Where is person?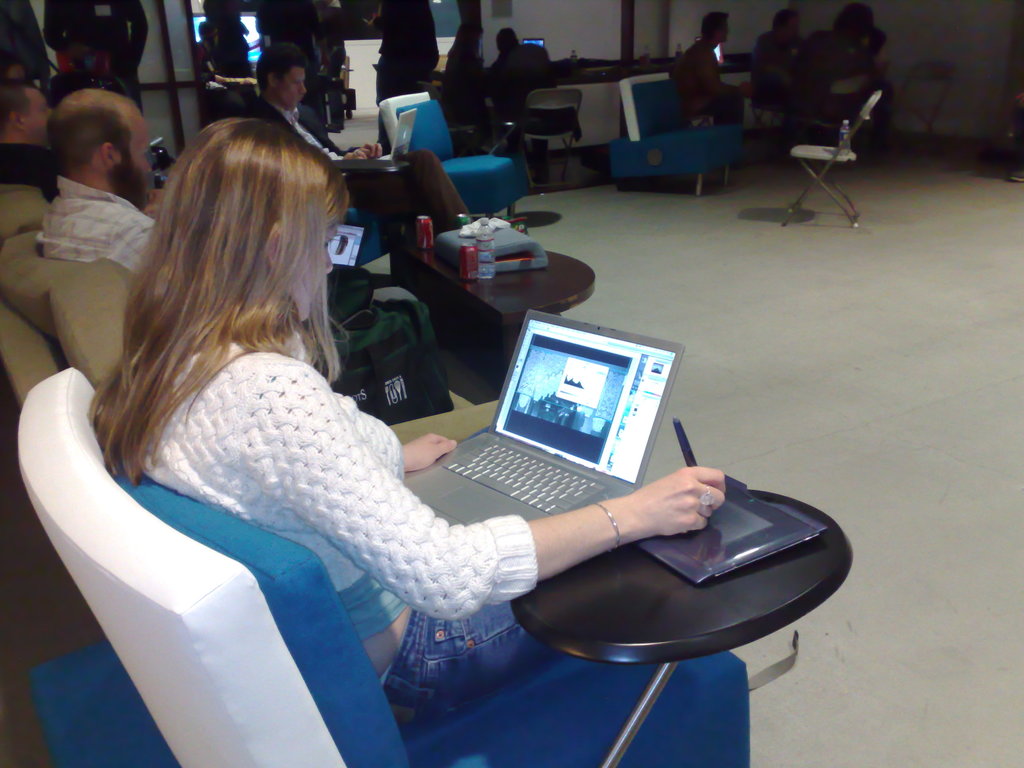
detection(250, 45, 459, 228).
